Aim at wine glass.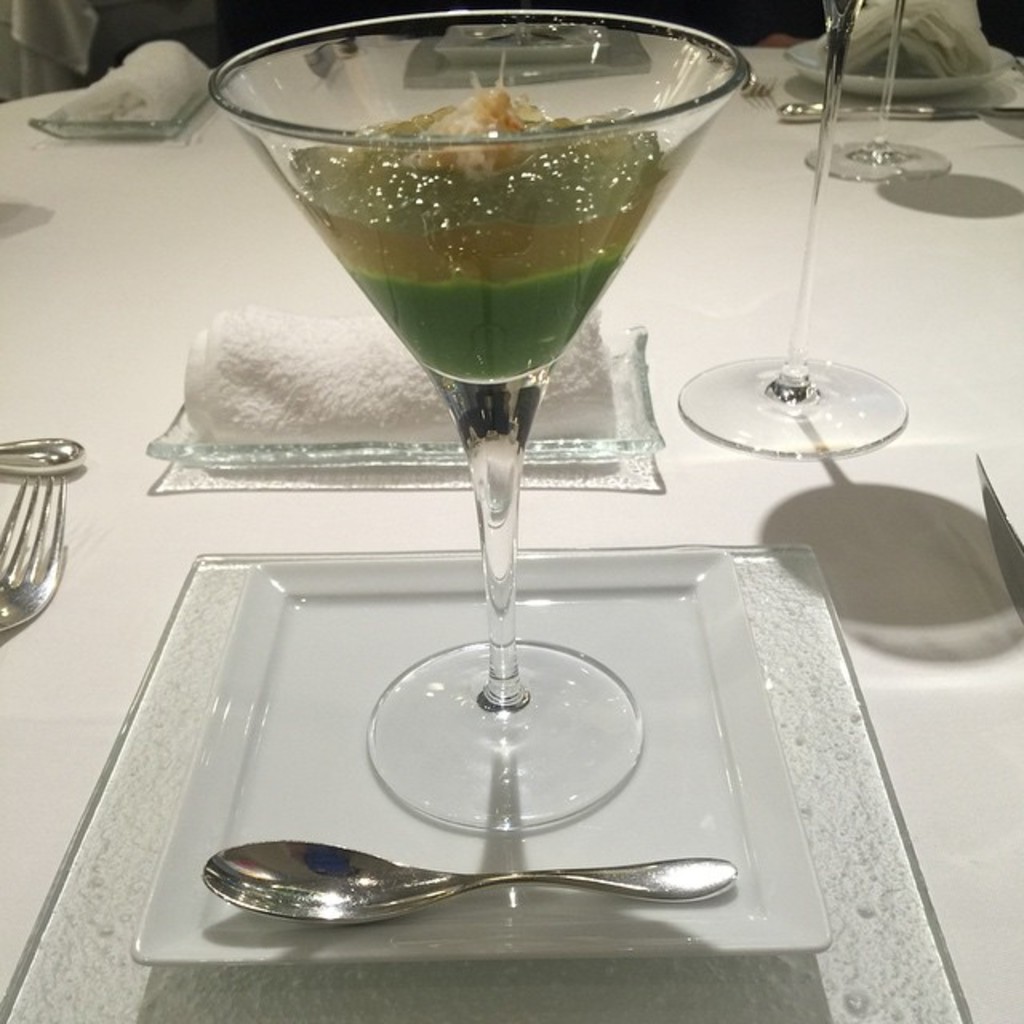
Aimed at crop(672, 0, 898, 454).
